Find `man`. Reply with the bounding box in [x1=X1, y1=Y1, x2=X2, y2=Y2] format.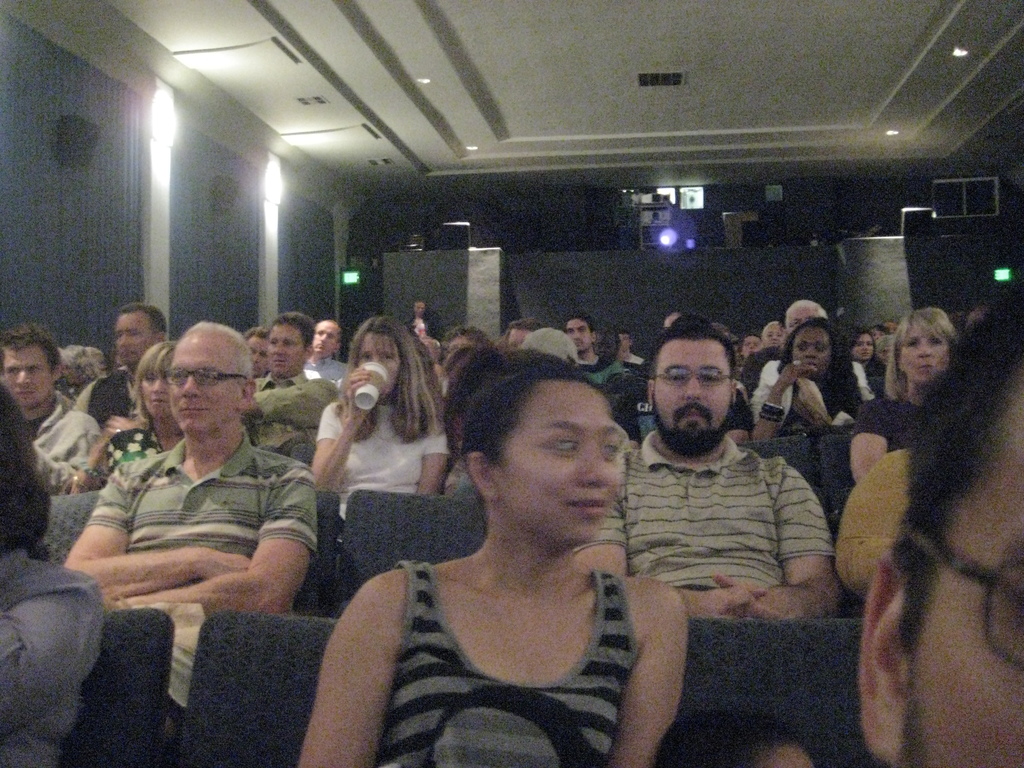
[x1=255, y1=310, x2=326, y2=460].
